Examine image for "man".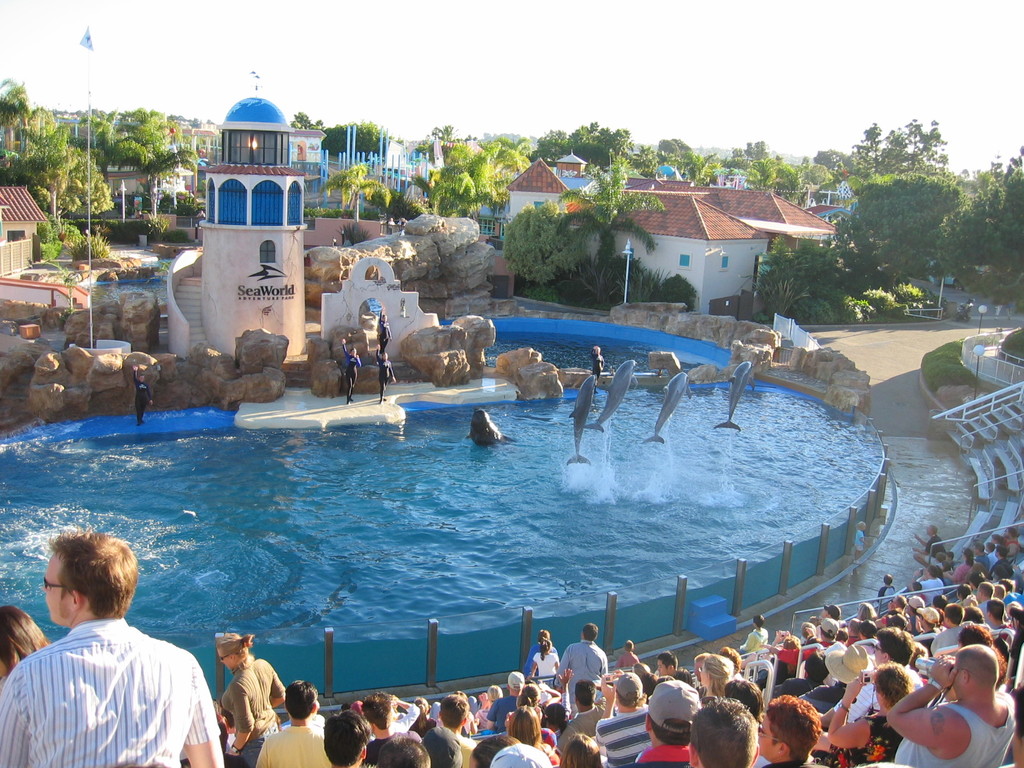
Examination result: 484 673 534 729.
